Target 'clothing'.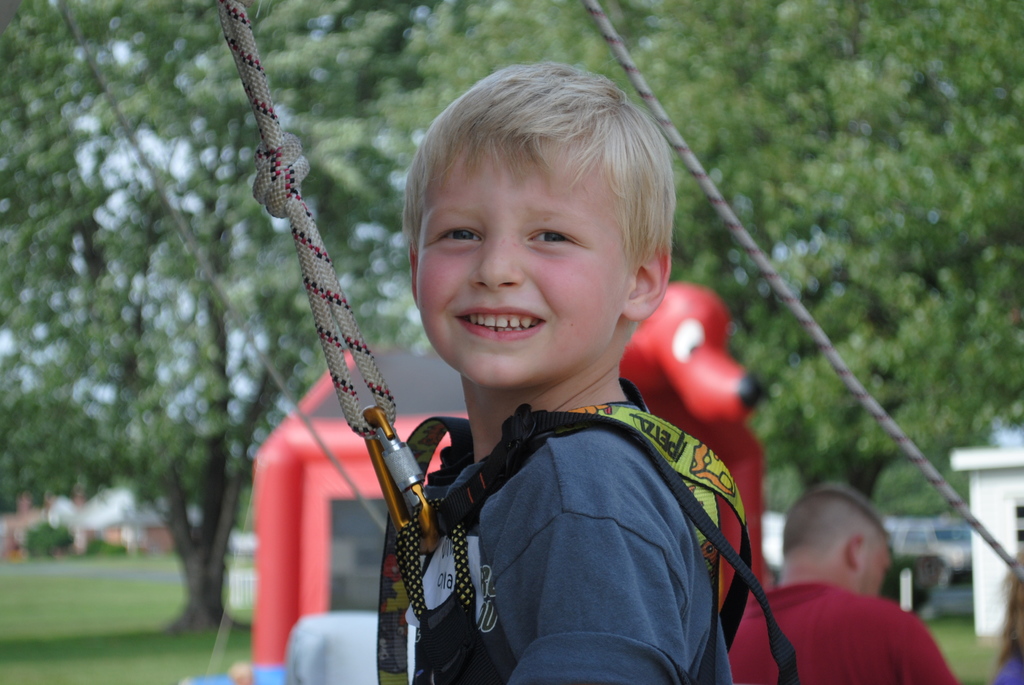
Target region: select_region(726, 584, 956, 684).
